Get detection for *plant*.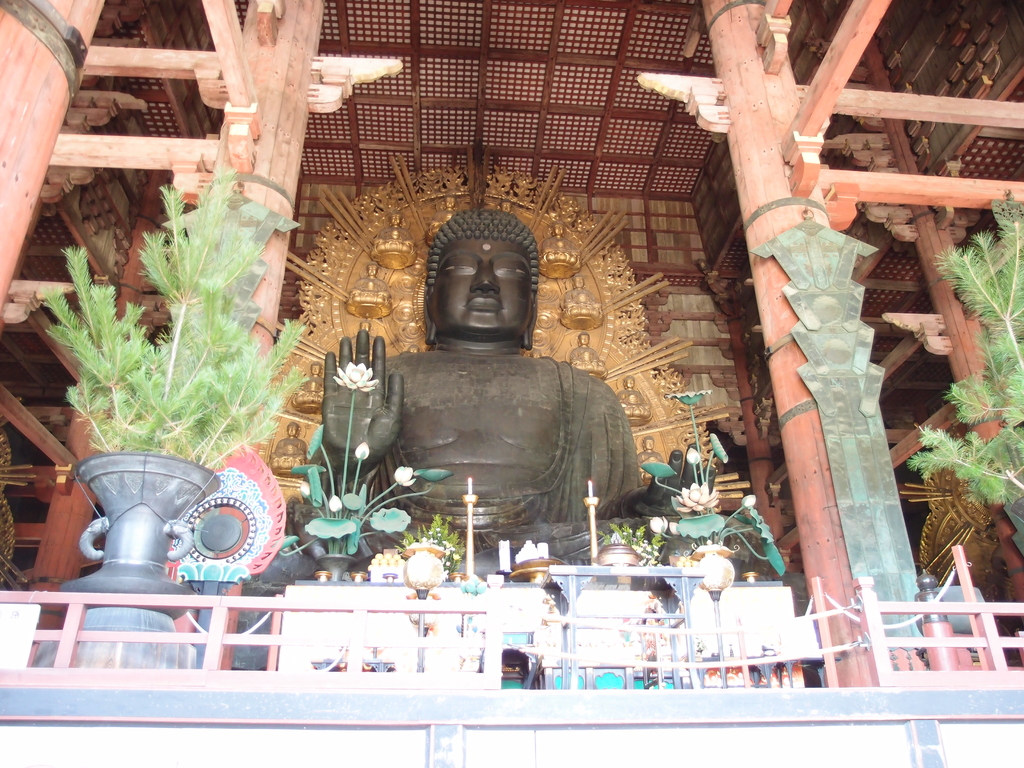
Detection: left=596, top=522, right=659, bottom=560.
